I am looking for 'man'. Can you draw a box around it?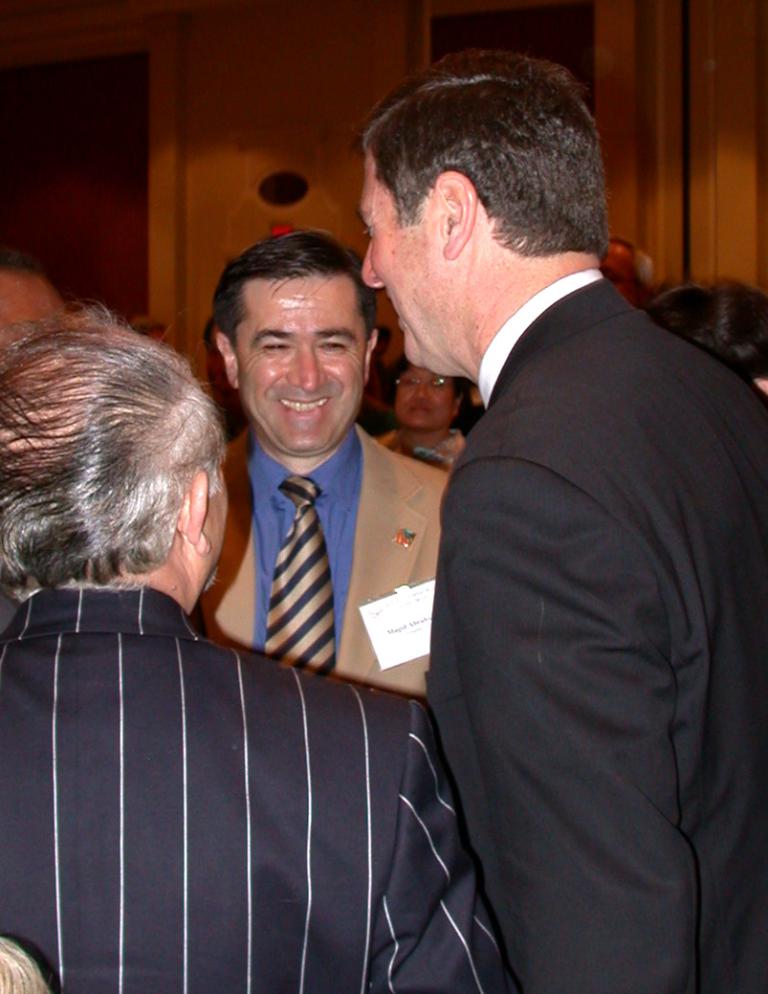
Sure, the bounding box is (x1=339, y1=26, x2=755, y2=983).
